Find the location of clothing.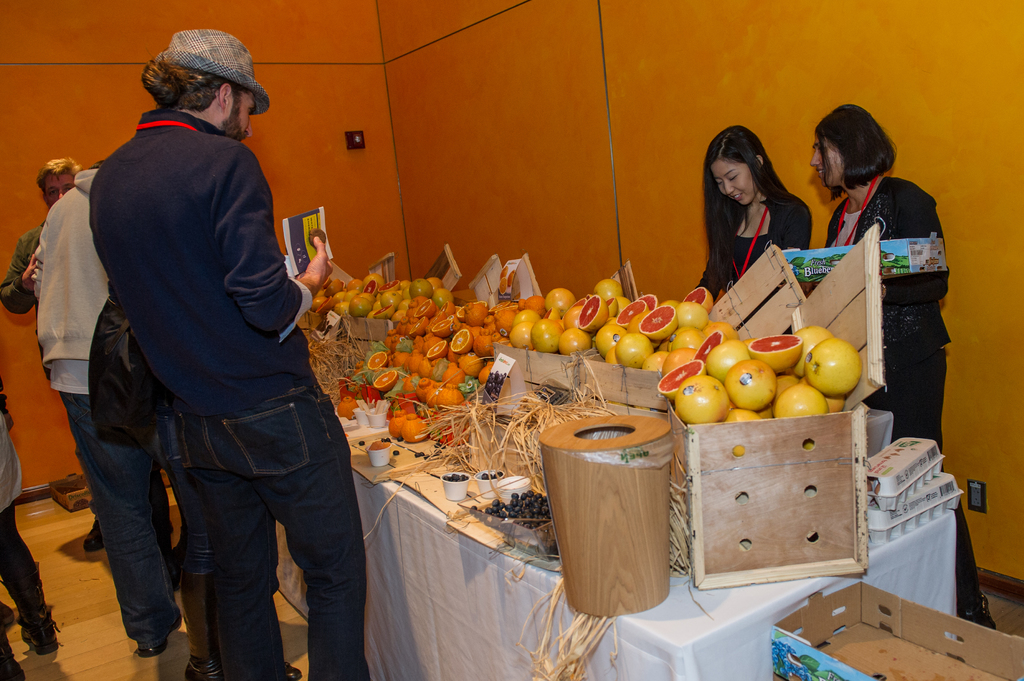
Location: select_region(27, 158, 109, 393).
